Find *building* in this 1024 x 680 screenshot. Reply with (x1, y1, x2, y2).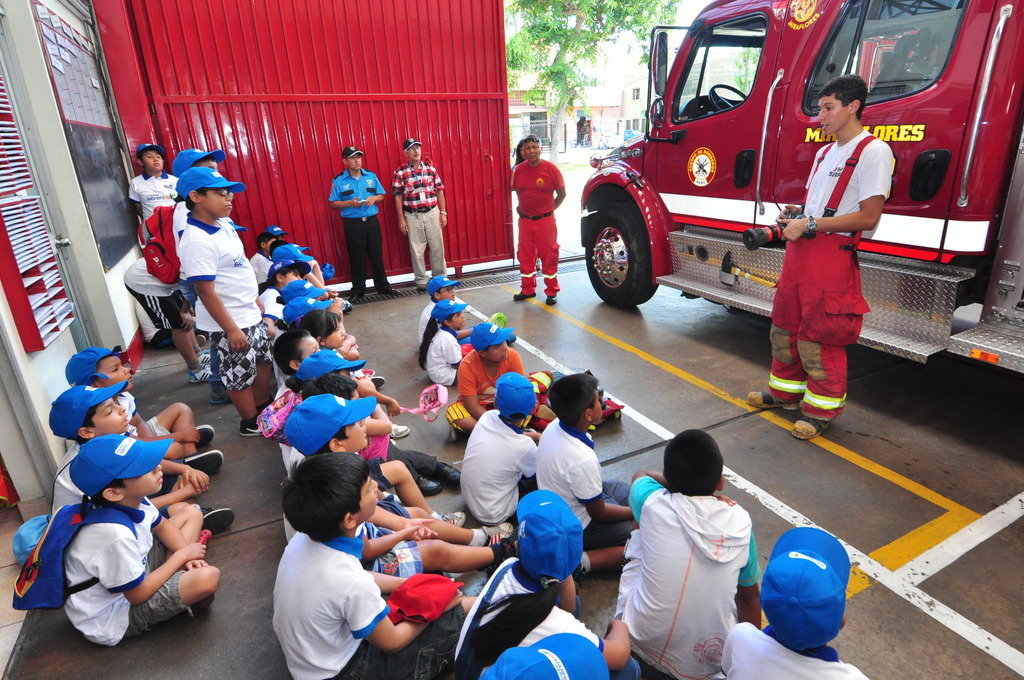
(0, 0, 1022, 679).
